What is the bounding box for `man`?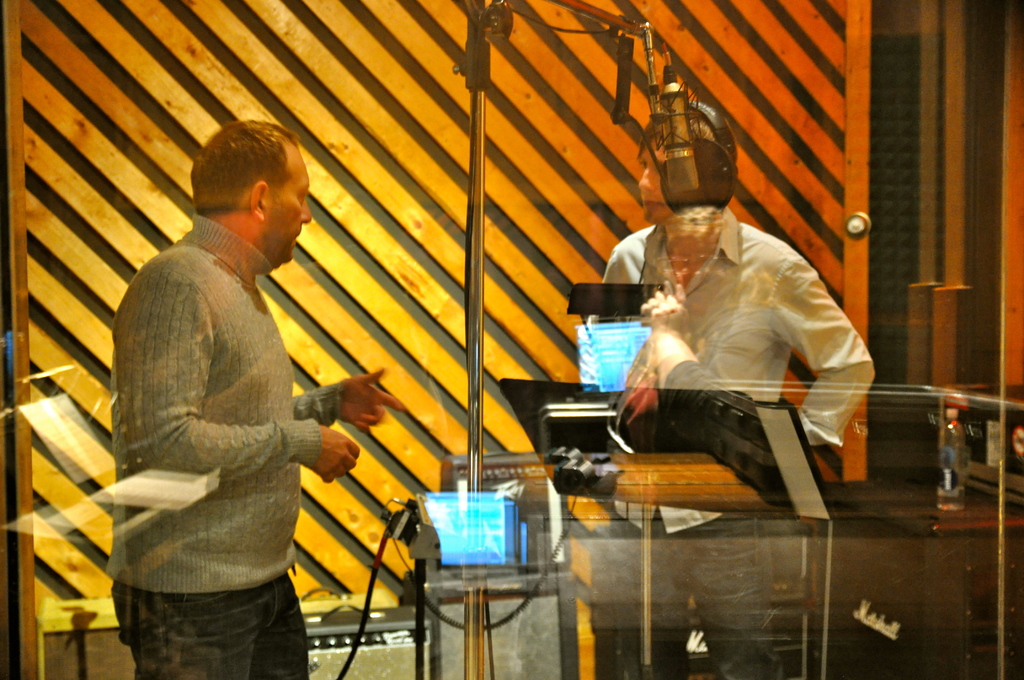
region(108, 120, 356, 679).
